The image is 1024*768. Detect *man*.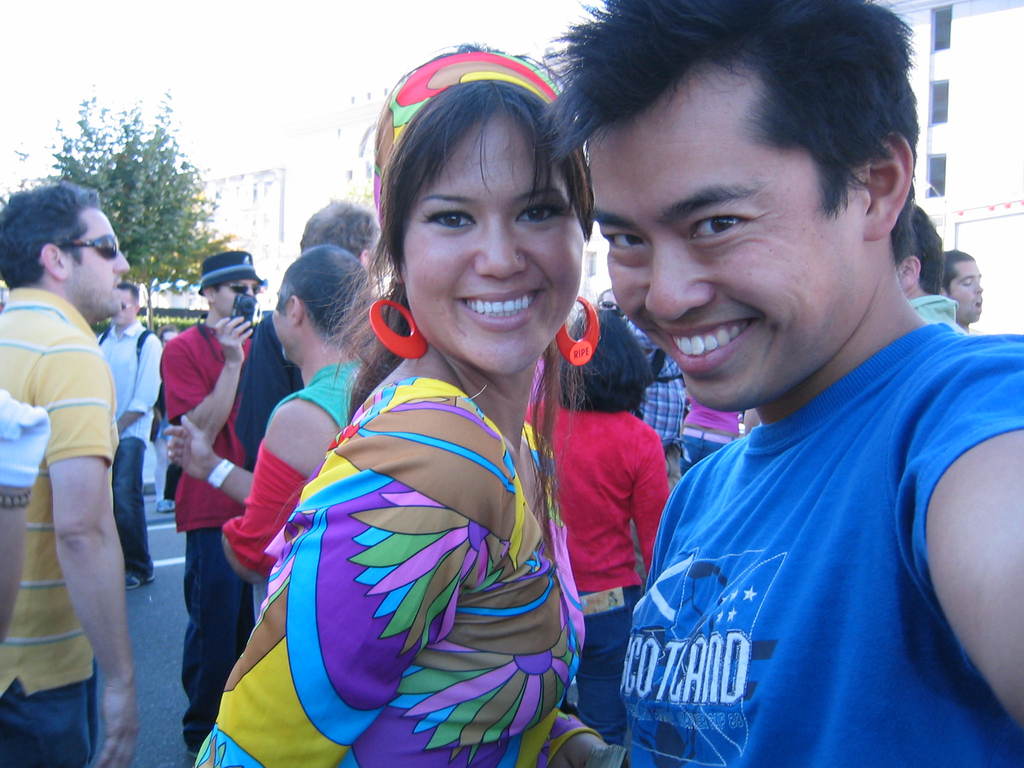
Detection: [0,183,133,767].
